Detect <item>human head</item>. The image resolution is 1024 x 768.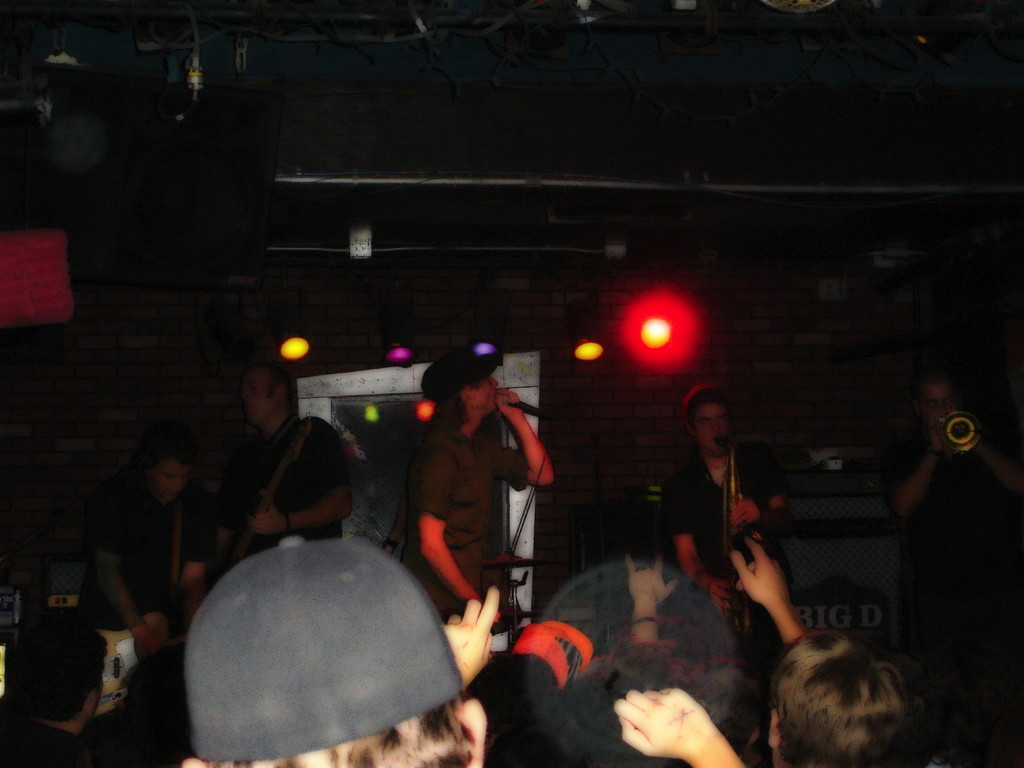
<box>911,372,964,431</box>.
